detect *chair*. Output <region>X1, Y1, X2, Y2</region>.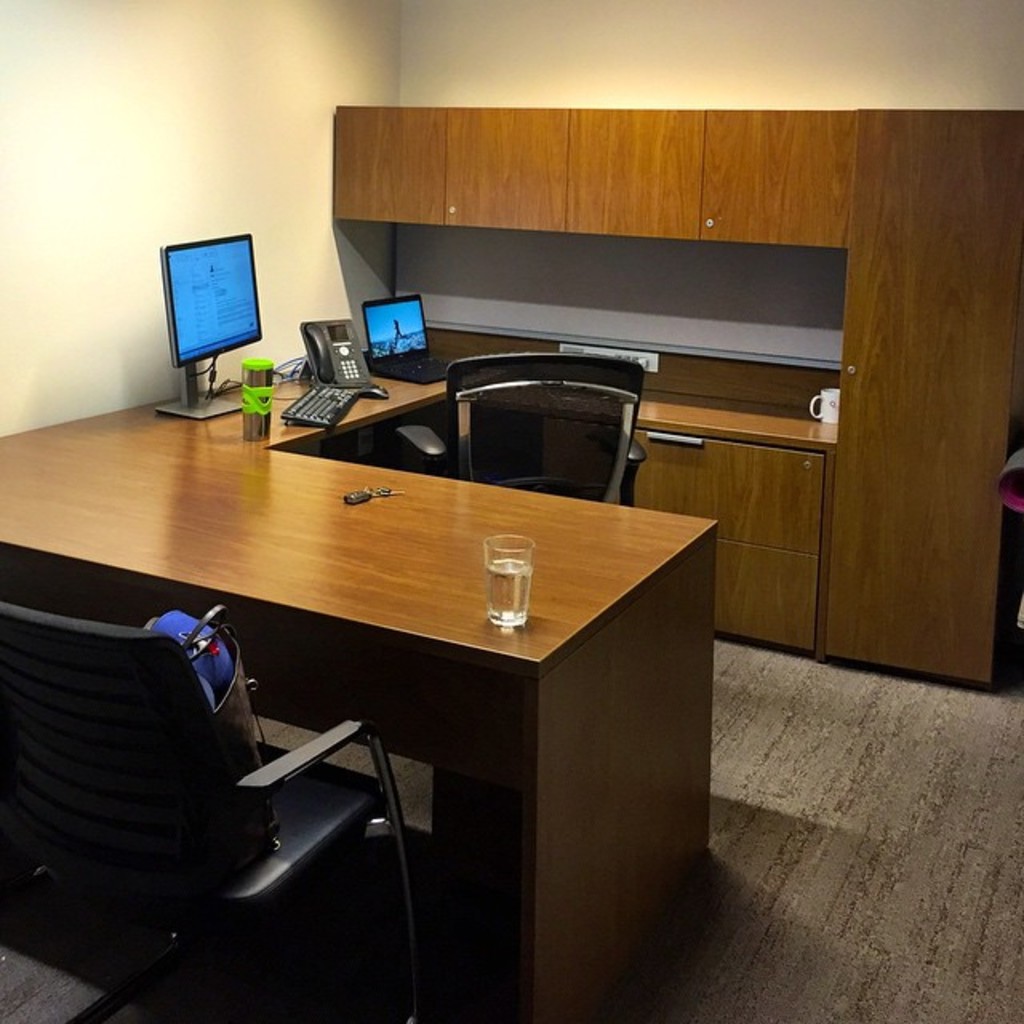
<region>392, 349, 650, 509</region>.
